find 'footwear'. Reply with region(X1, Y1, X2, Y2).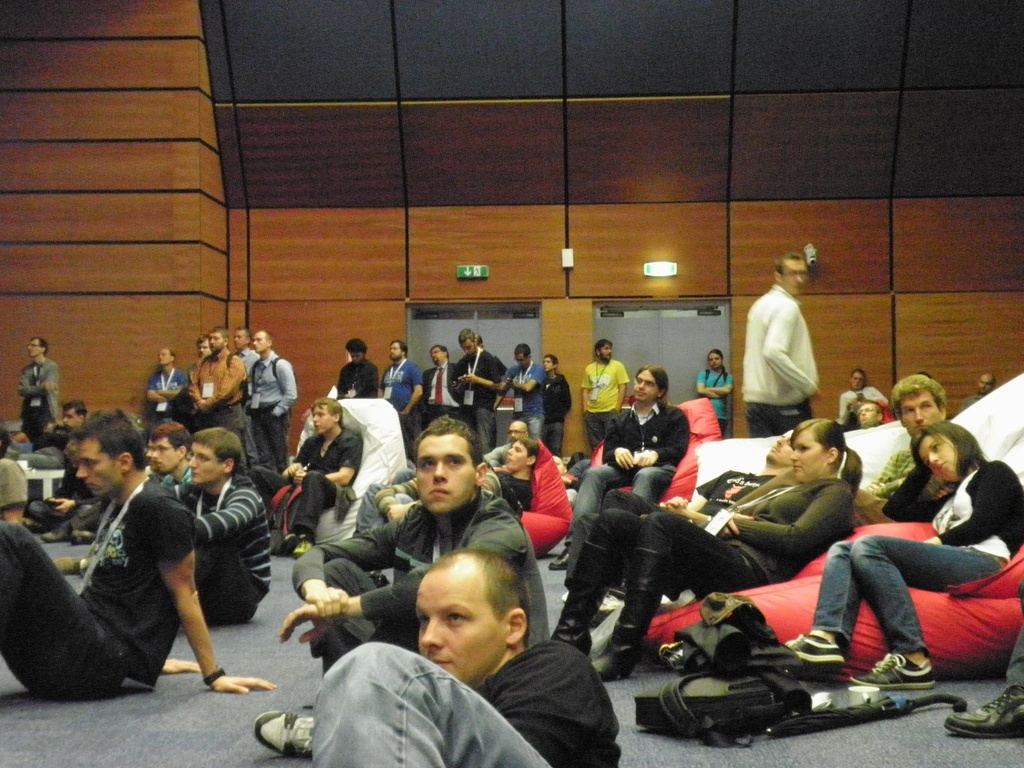
region(776, 630, 838, 676).
